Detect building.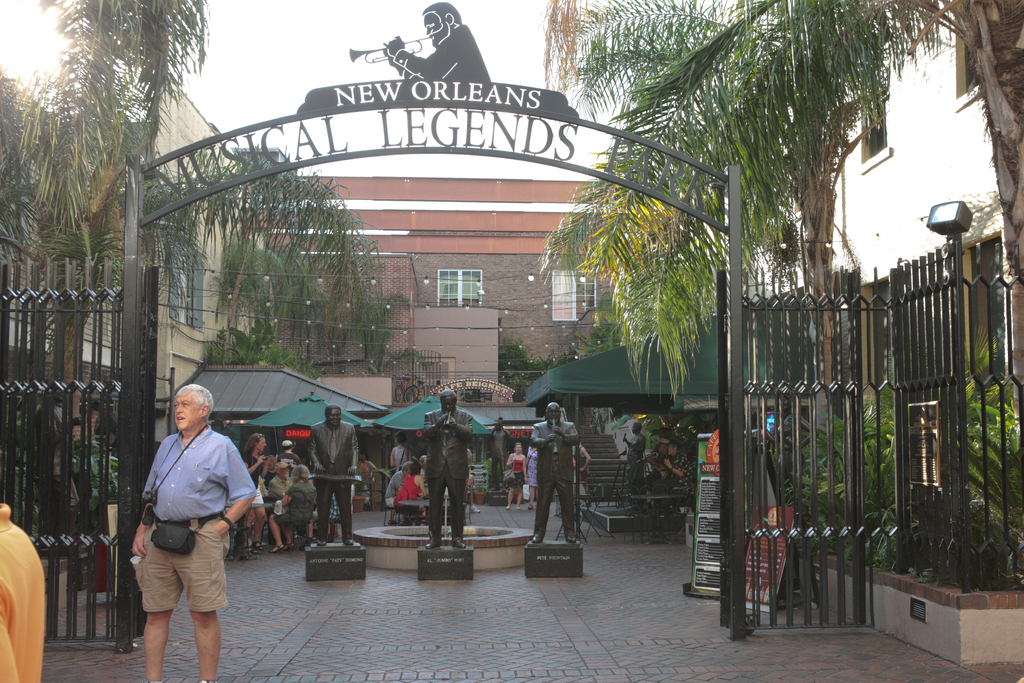
Detected at BBox(8, 71, 258, 457).
